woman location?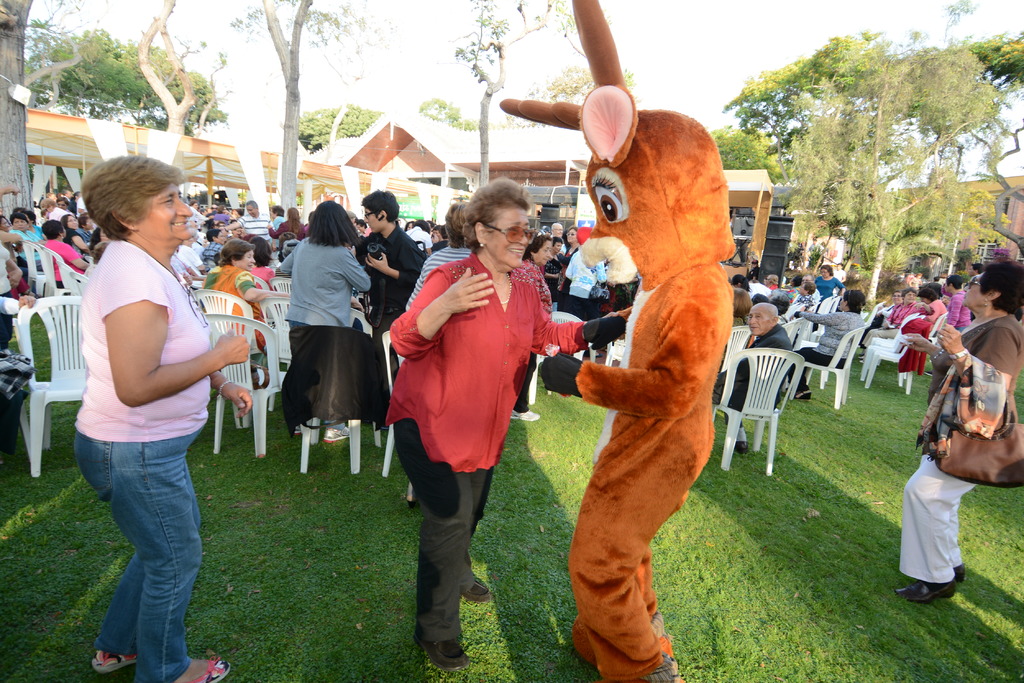
x1=46 y1=215 x2=95 y2=290
